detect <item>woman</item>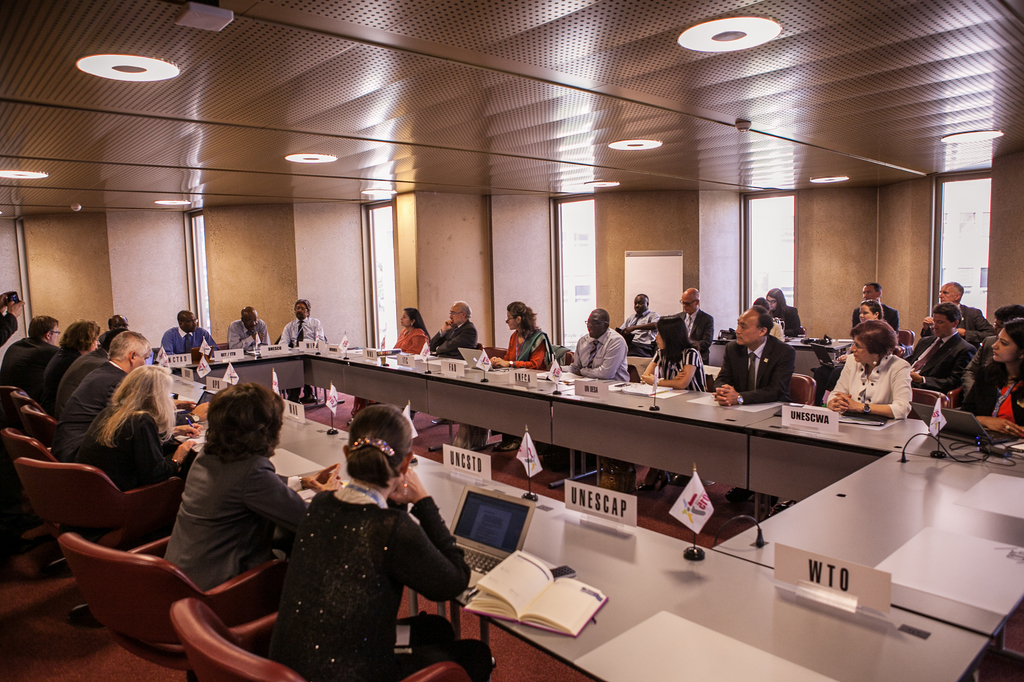
select_region(821, 321, 918, 418)
